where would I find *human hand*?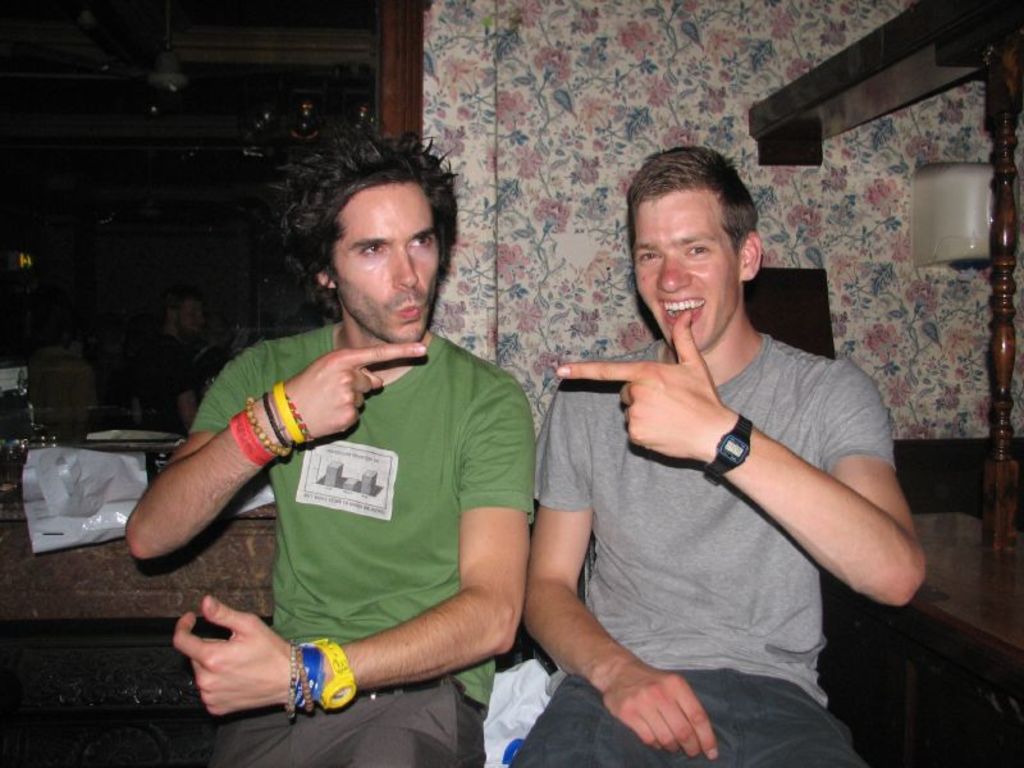
At l=276, t=342, r=429, b=444.
